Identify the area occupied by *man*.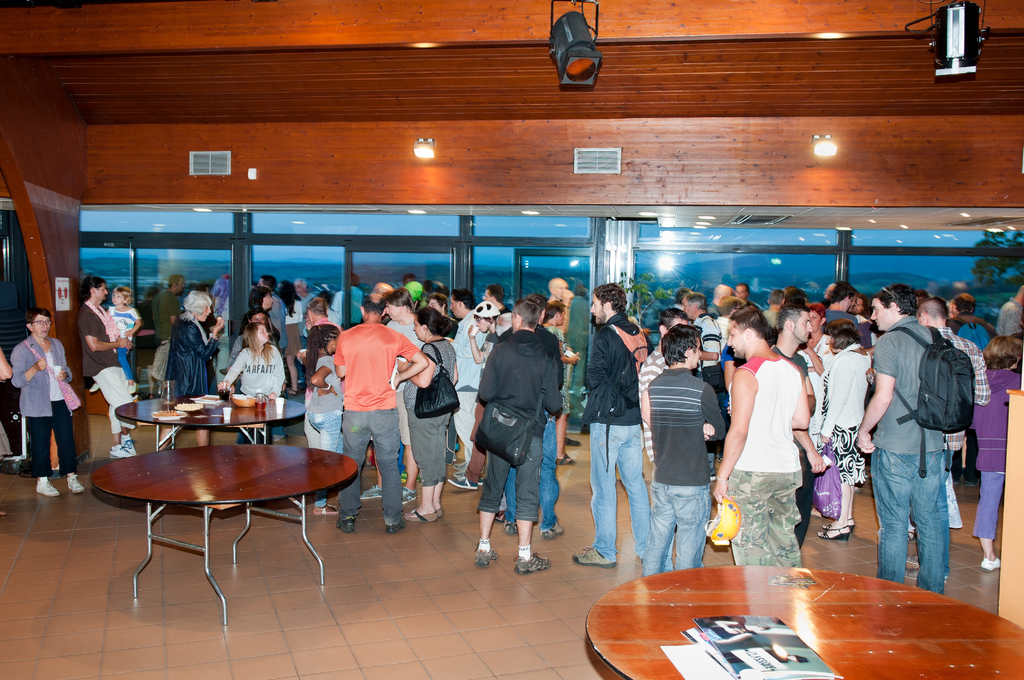
Area: 193, 283, 216, 336.
